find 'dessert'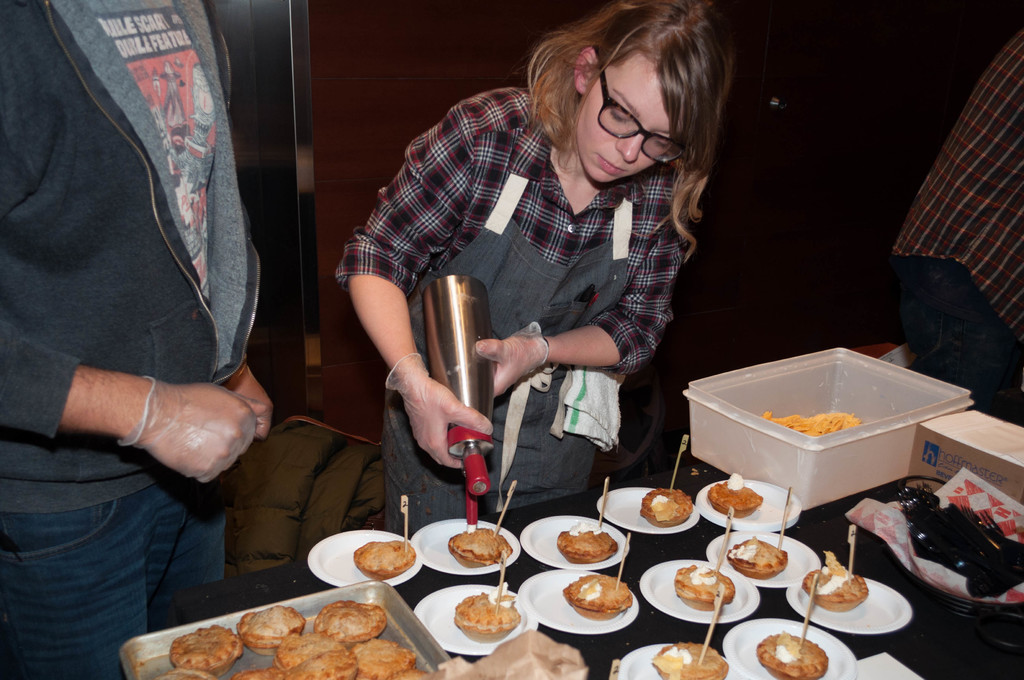
(710,475,766,512)
